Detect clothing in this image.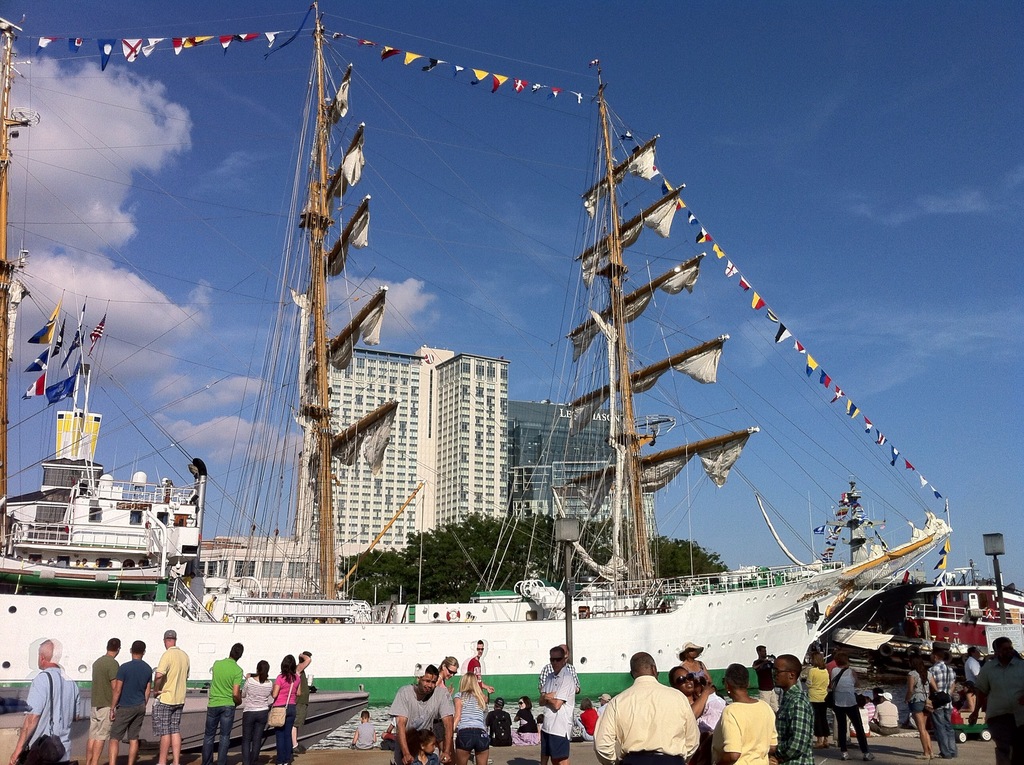
Detection: [387,714,399,746].
